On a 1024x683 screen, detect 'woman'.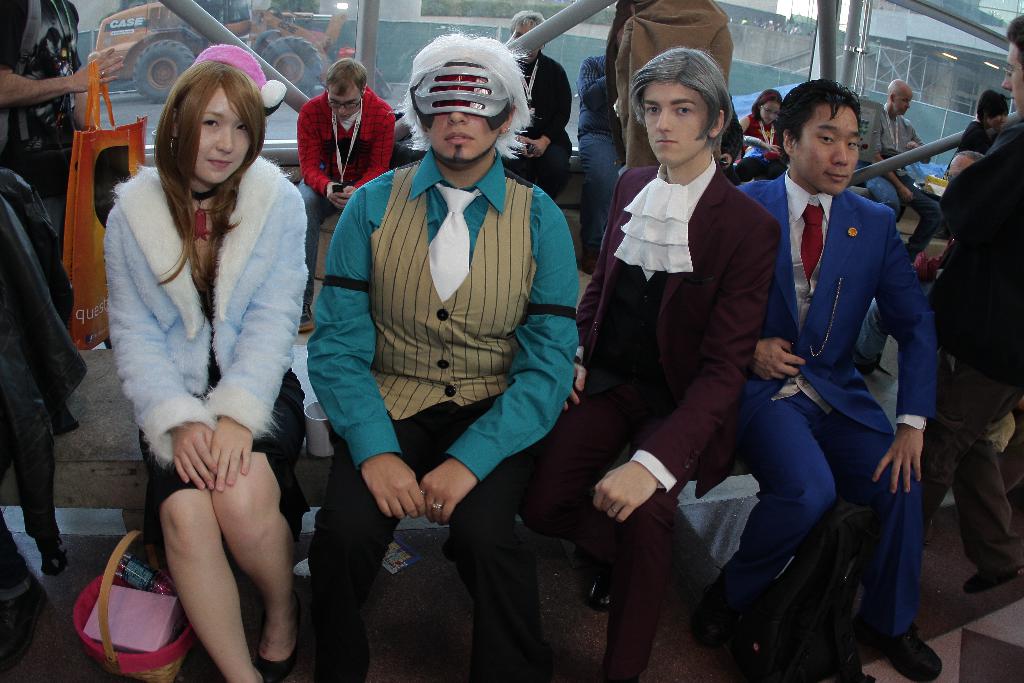
<box>945,87,1009,173</box>.
